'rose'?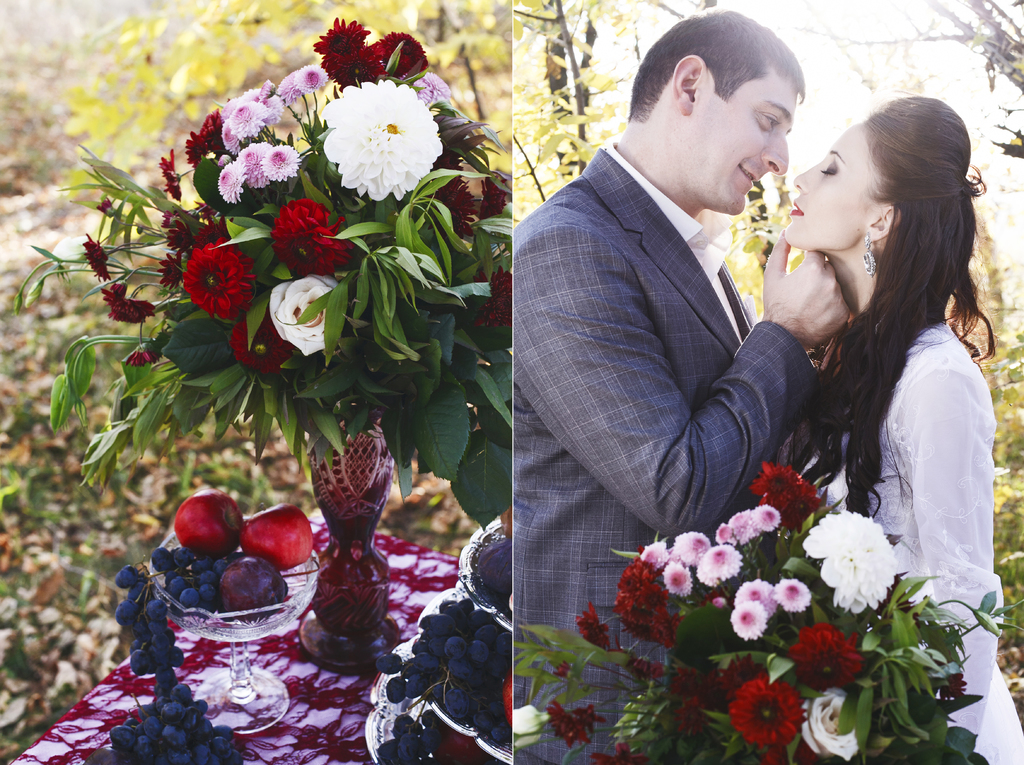
268 270 342 356
